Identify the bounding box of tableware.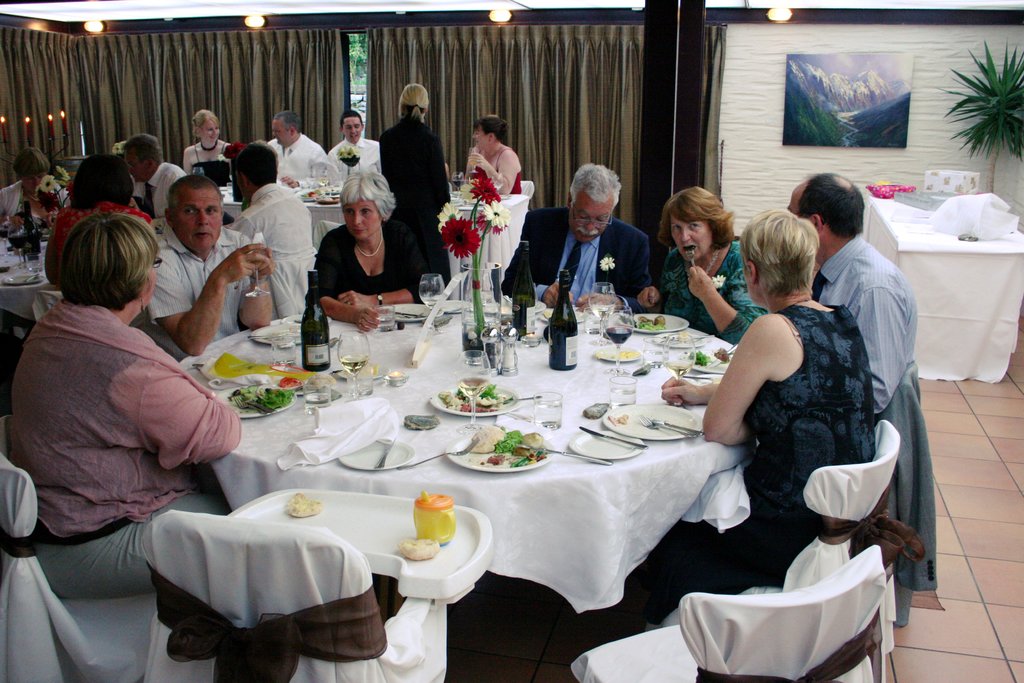
<region>289, 174, 341, 204</region>.
